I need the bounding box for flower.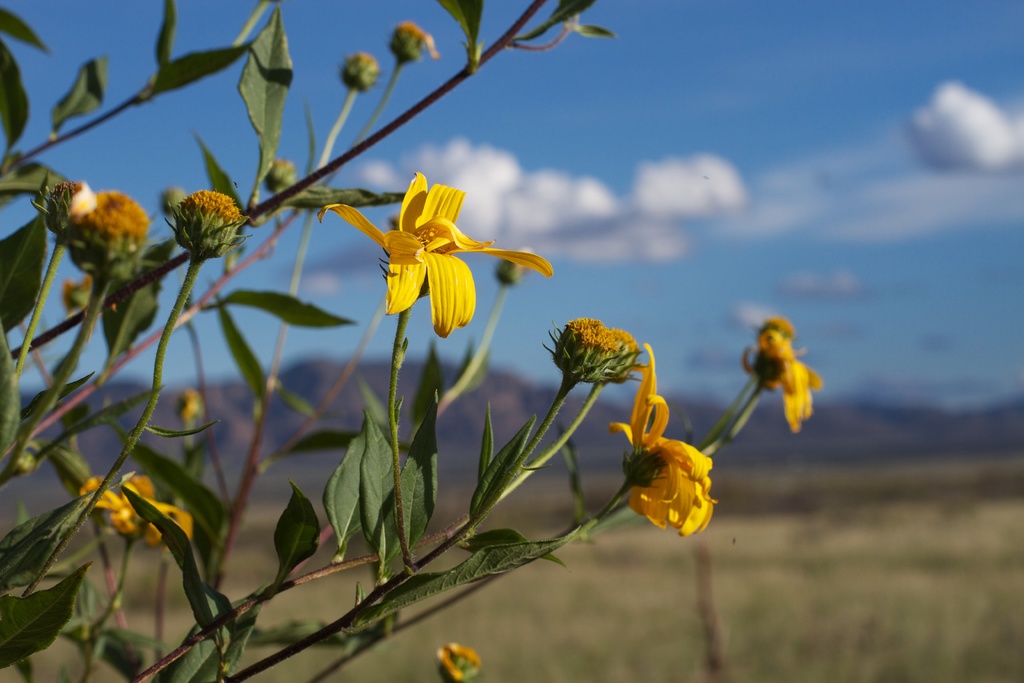
Here it is: select_region(560, 309, 653, 390).
